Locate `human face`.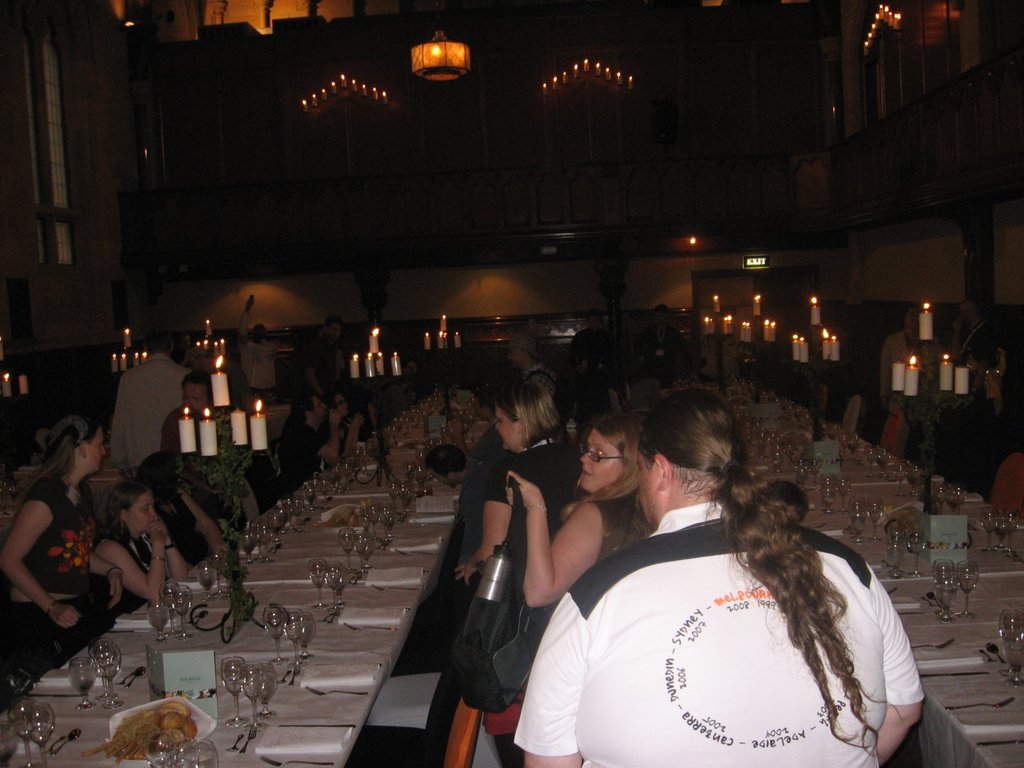
Bounding box: left=129, top=492, right=153, bottom=540.
